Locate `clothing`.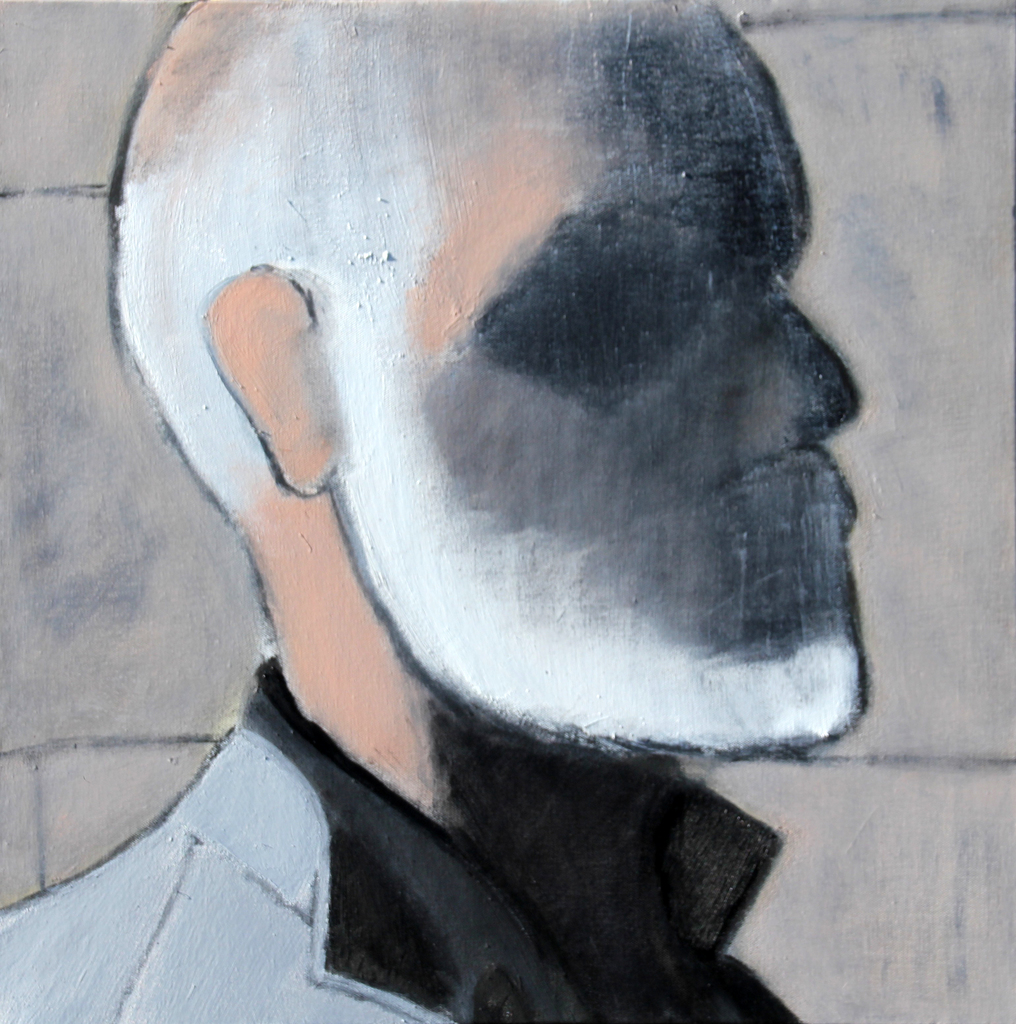
Bounding box: [0, 651, 802, 1021].
